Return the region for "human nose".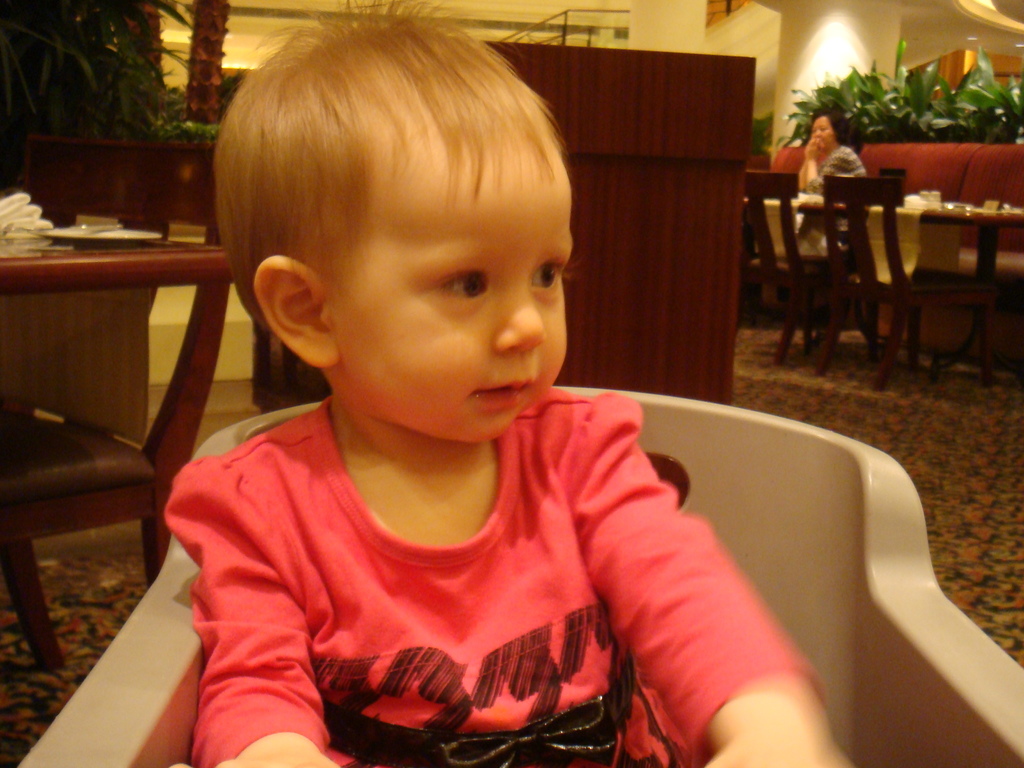
[491, 280, 548, 353].
